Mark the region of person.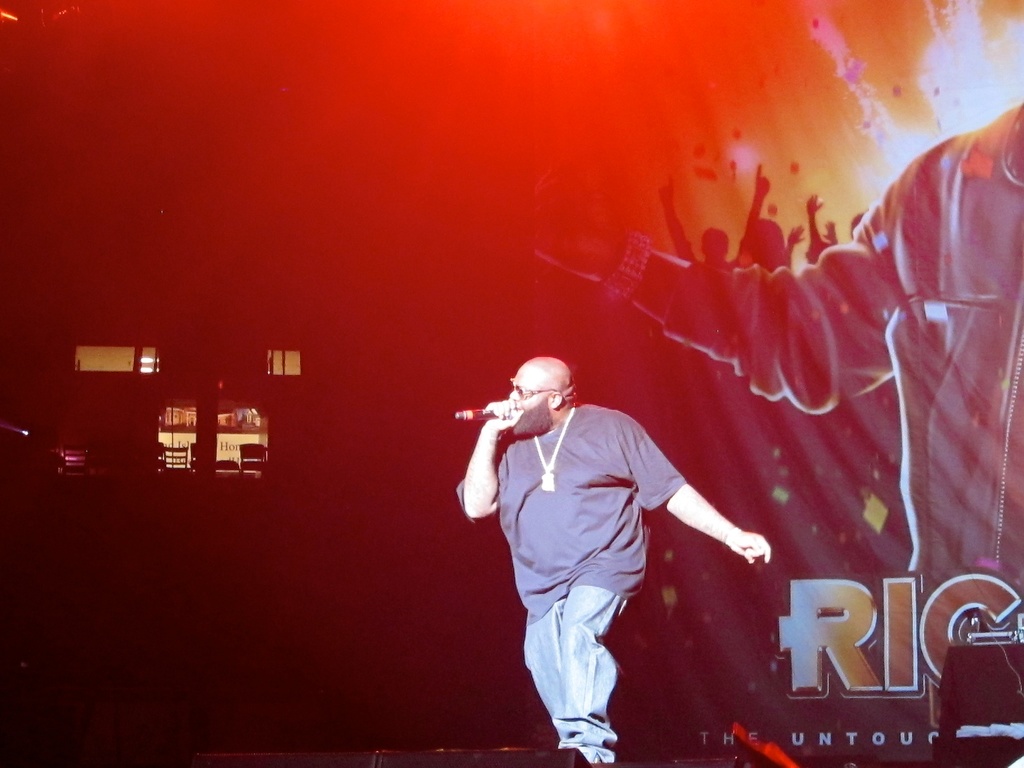
Region: [664,177,765,268].
